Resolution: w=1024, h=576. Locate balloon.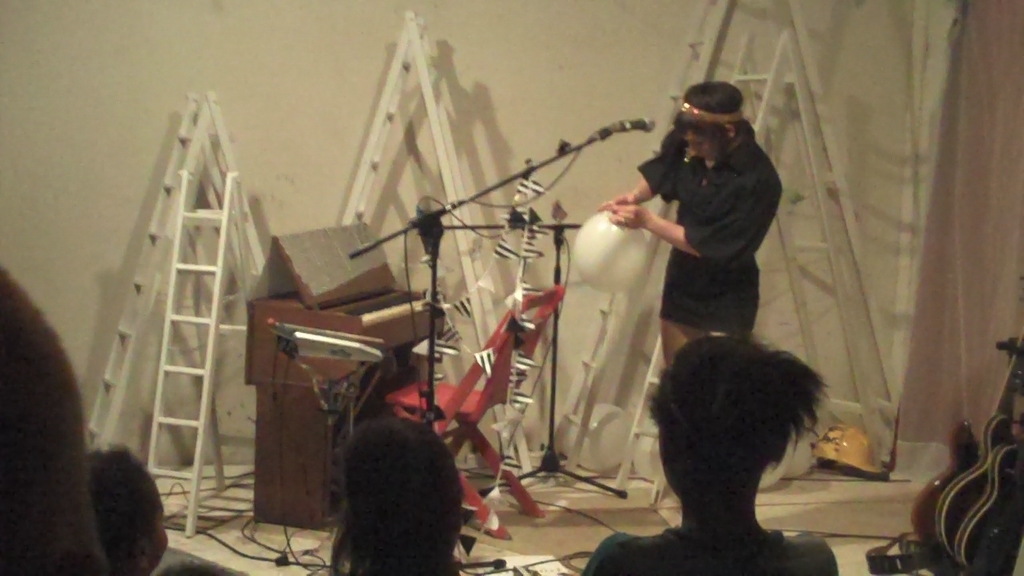
<region>807, 405, 837, 446</region>.
